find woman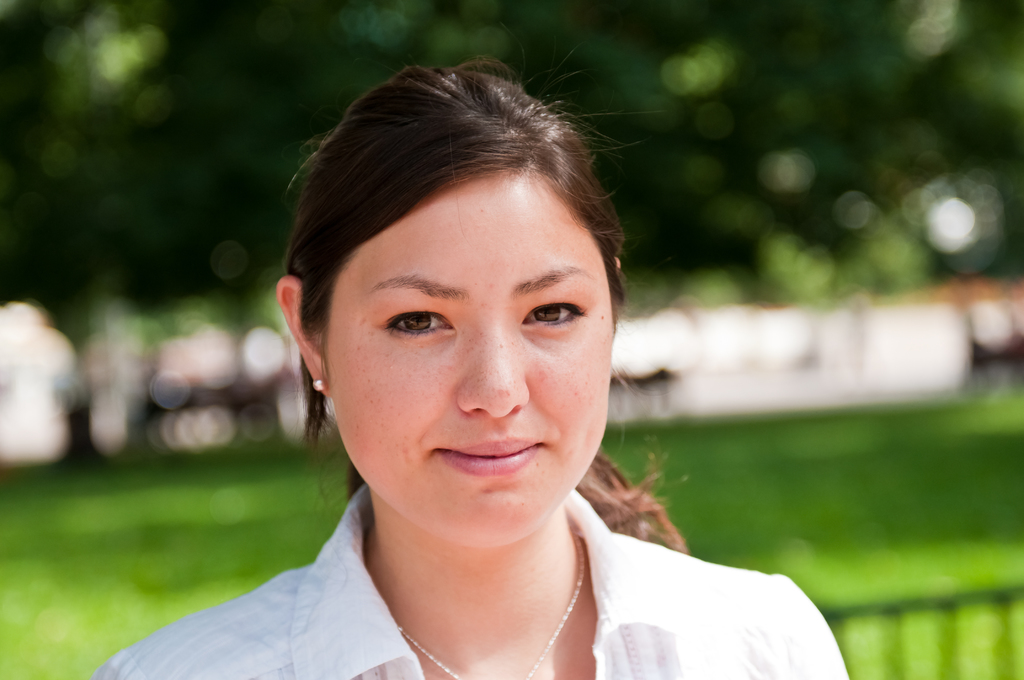
bbox(89, 54, 851, 679)
